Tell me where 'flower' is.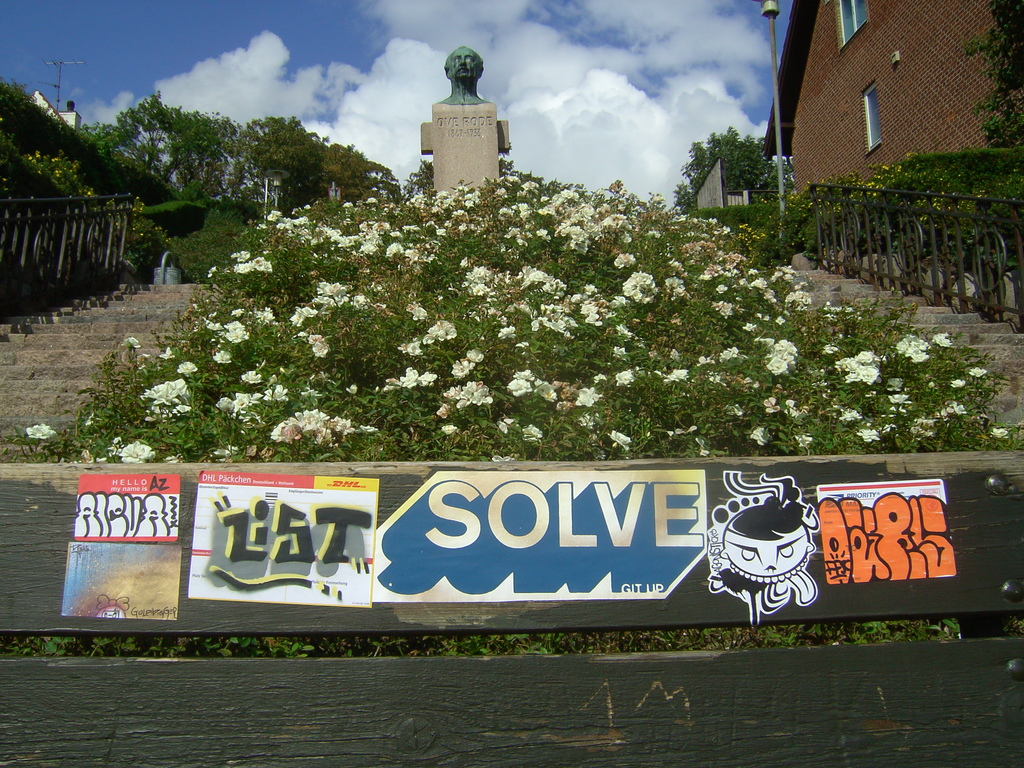
'flower' is at 398, 338, 422, 360.
